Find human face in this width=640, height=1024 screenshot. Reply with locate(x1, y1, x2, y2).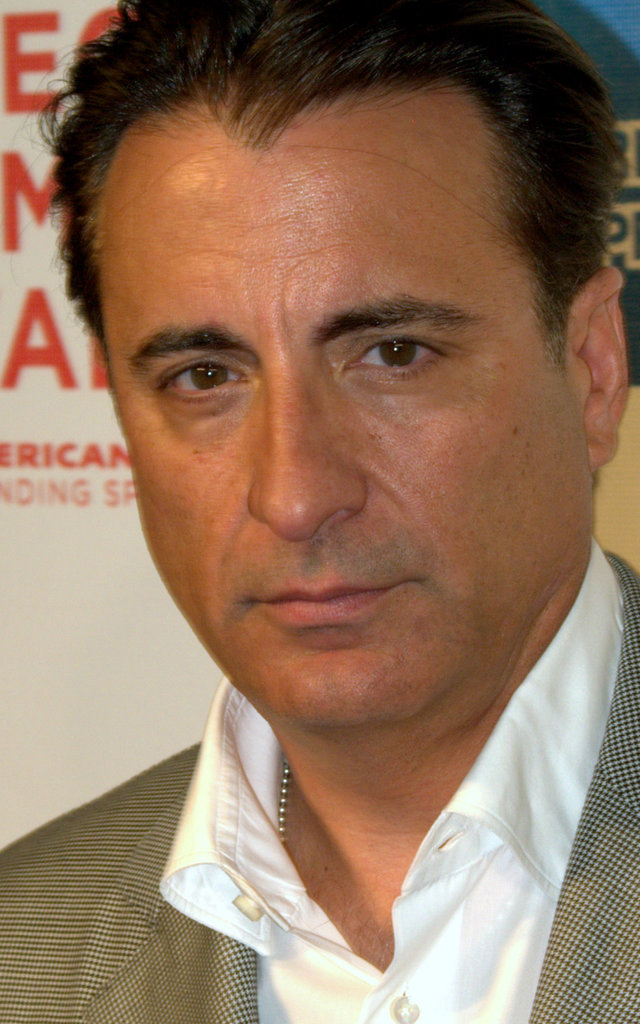
locate(92, 109, 590, 729).
